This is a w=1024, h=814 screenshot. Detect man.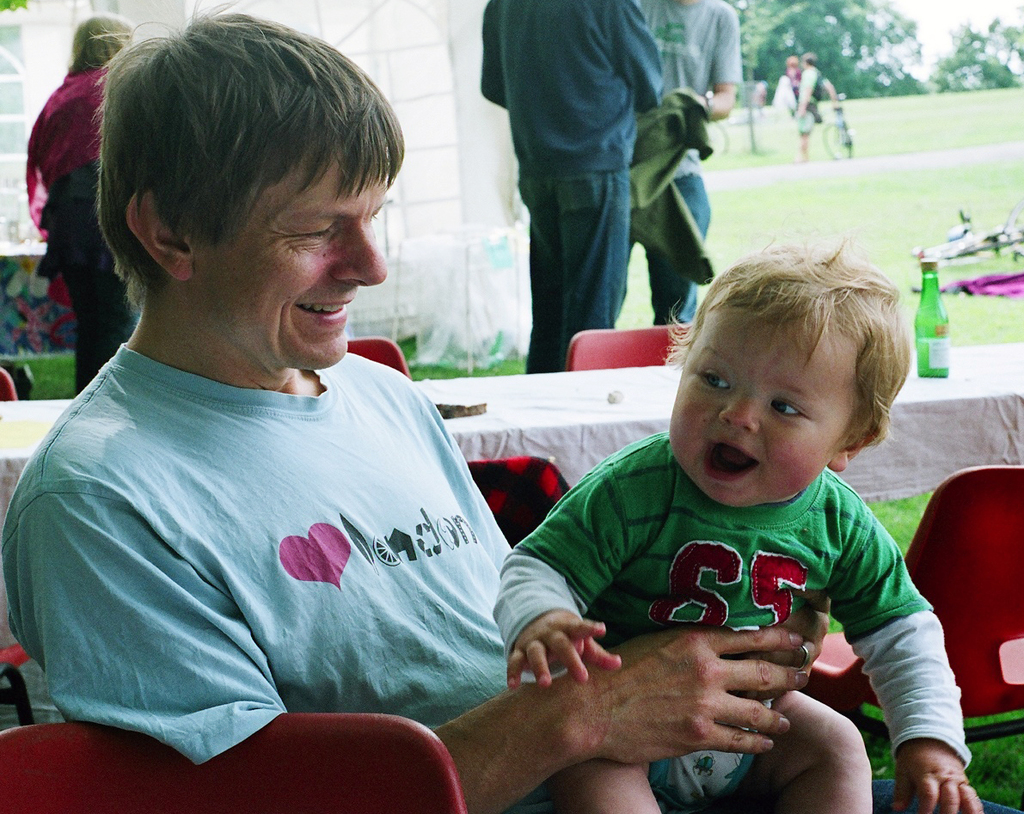
0/0/1023/813.
